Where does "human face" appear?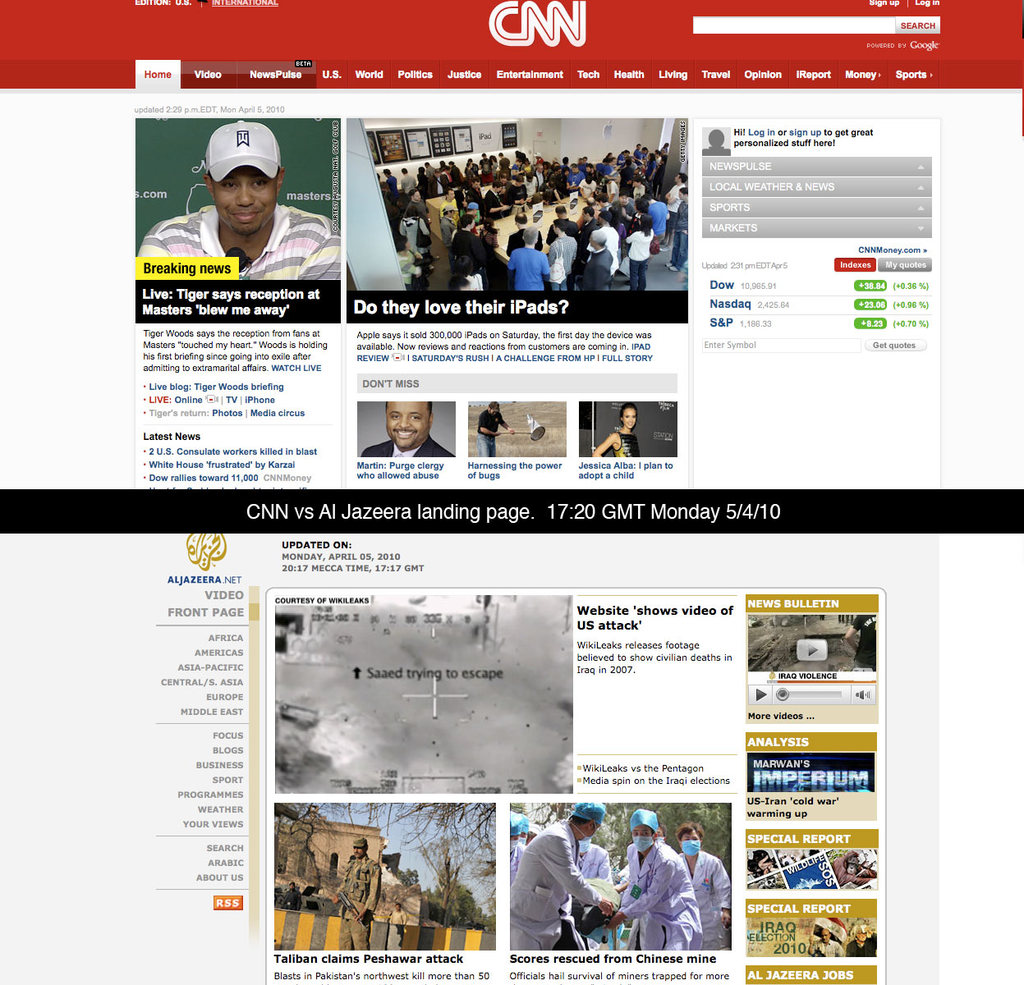
Appears at {"left": 624, "top": 410, "right": 637, "bottom": 432}.
